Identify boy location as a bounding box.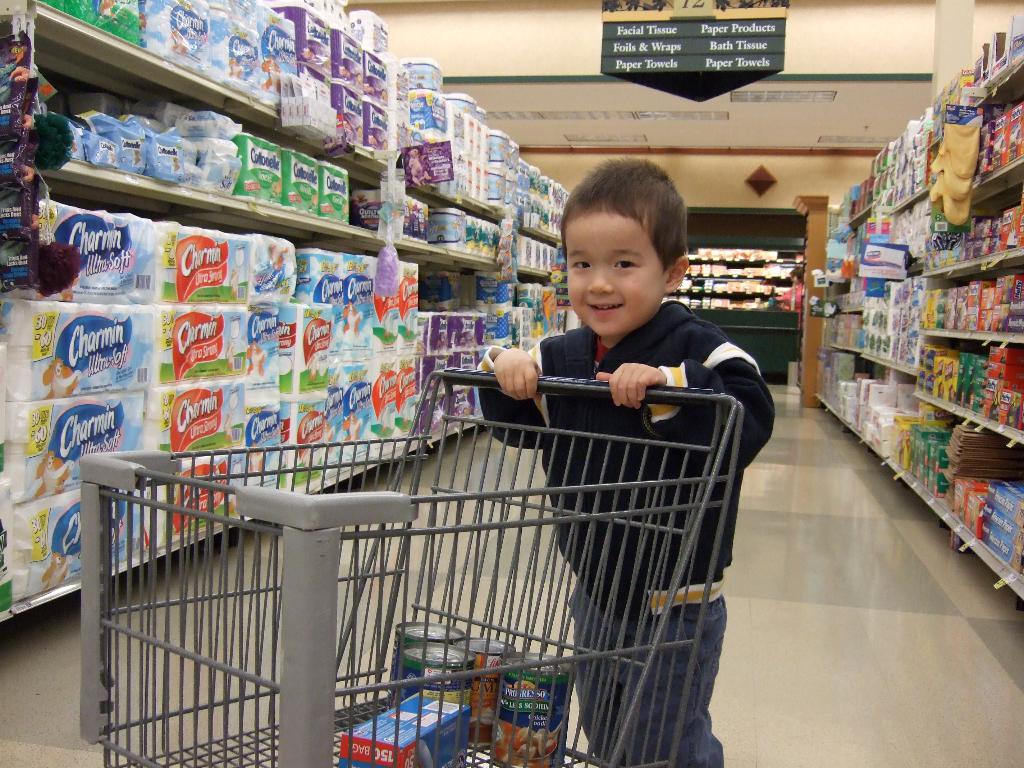
468,156,776,767.
